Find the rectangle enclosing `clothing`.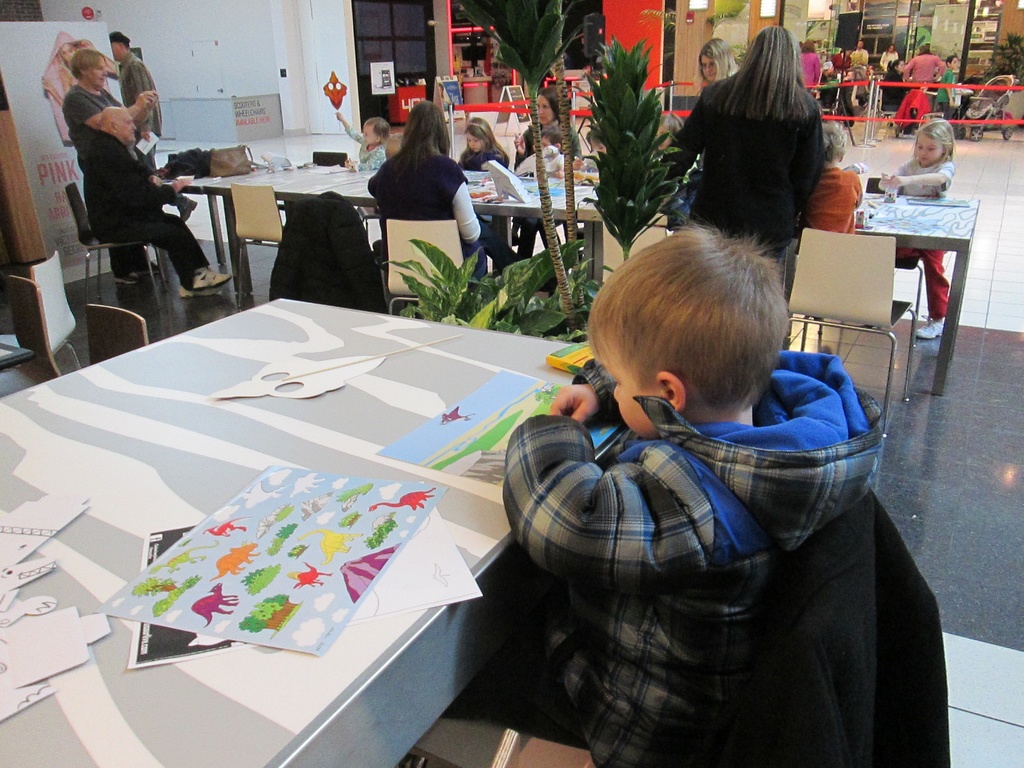
[x1=63, y1=84, x2=152, y2=277].
